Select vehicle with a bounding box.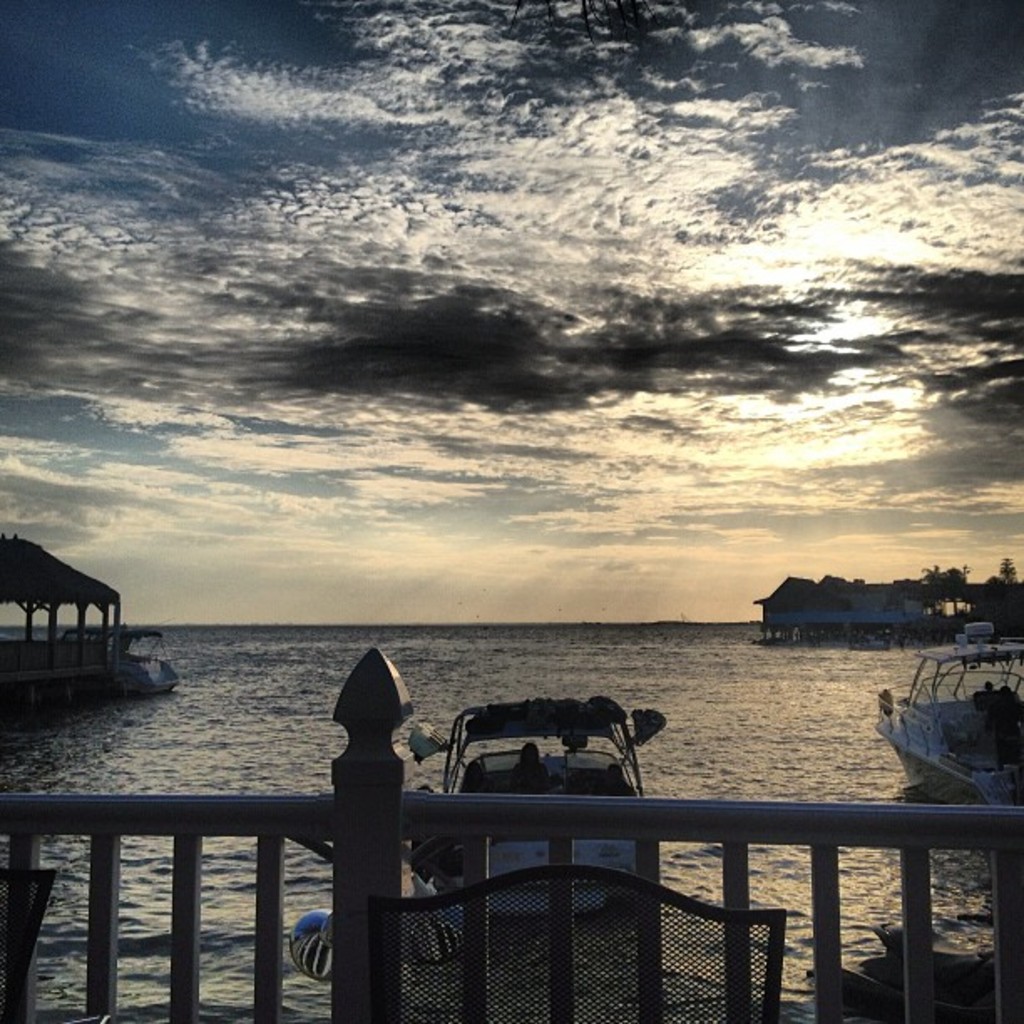
x1=868, y1=639, x2=1022, y2=825.
